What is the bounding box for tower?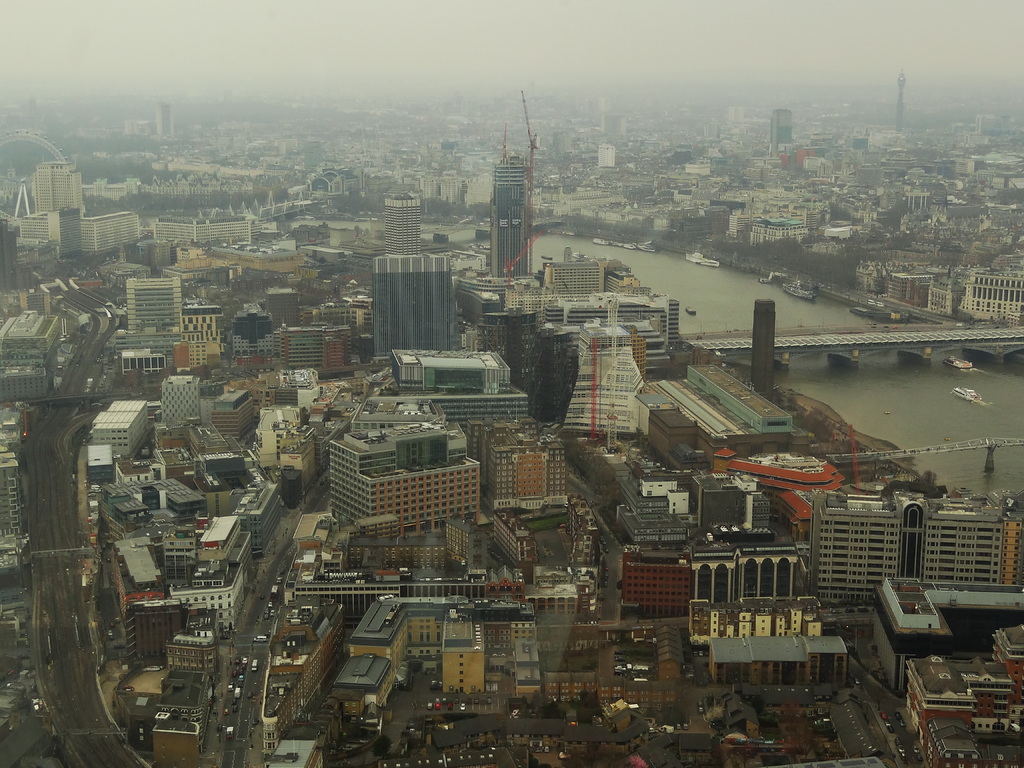
box=[157, 372, 205, 426].
